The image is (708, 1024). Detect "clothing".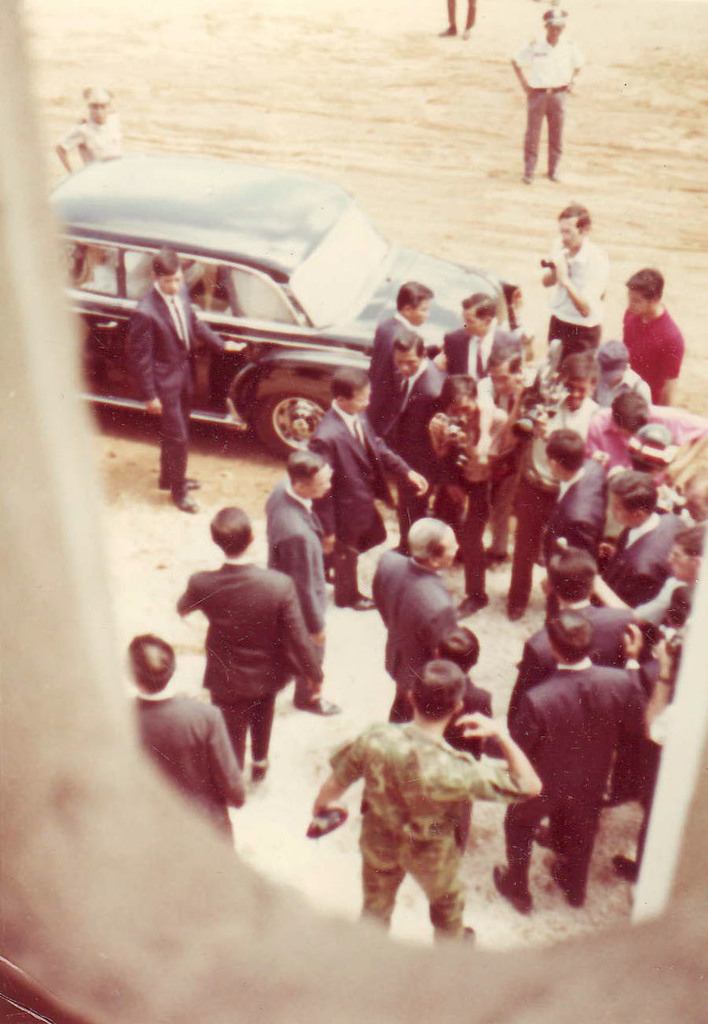
Detection: (455, 405, 487, 566).
